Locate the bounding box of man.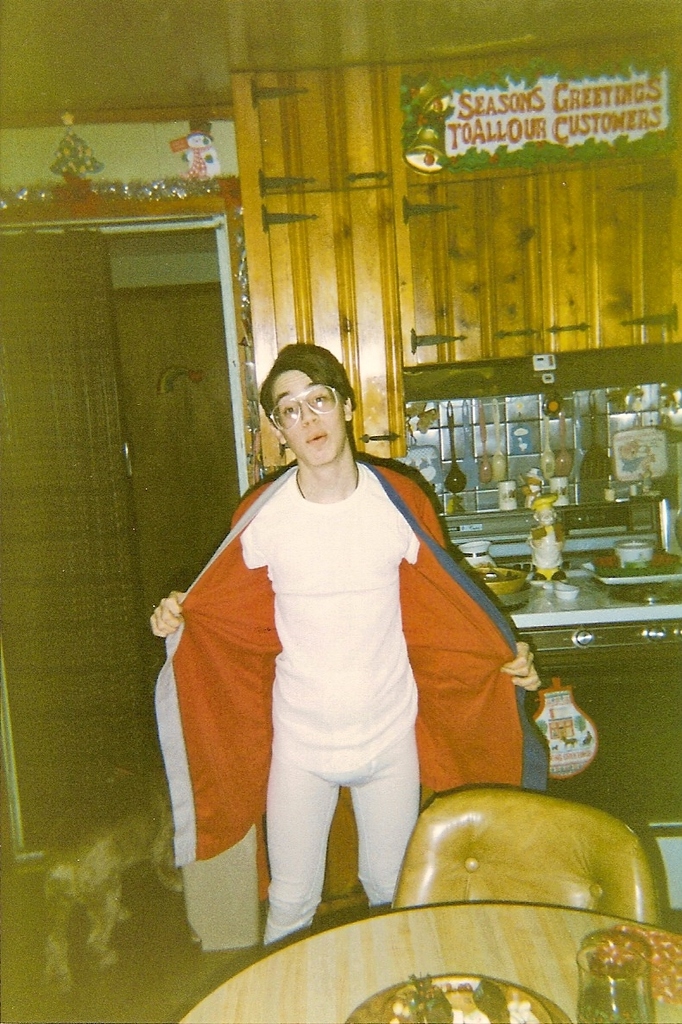
Bounding box: rect(150, 312, 555, 931).
